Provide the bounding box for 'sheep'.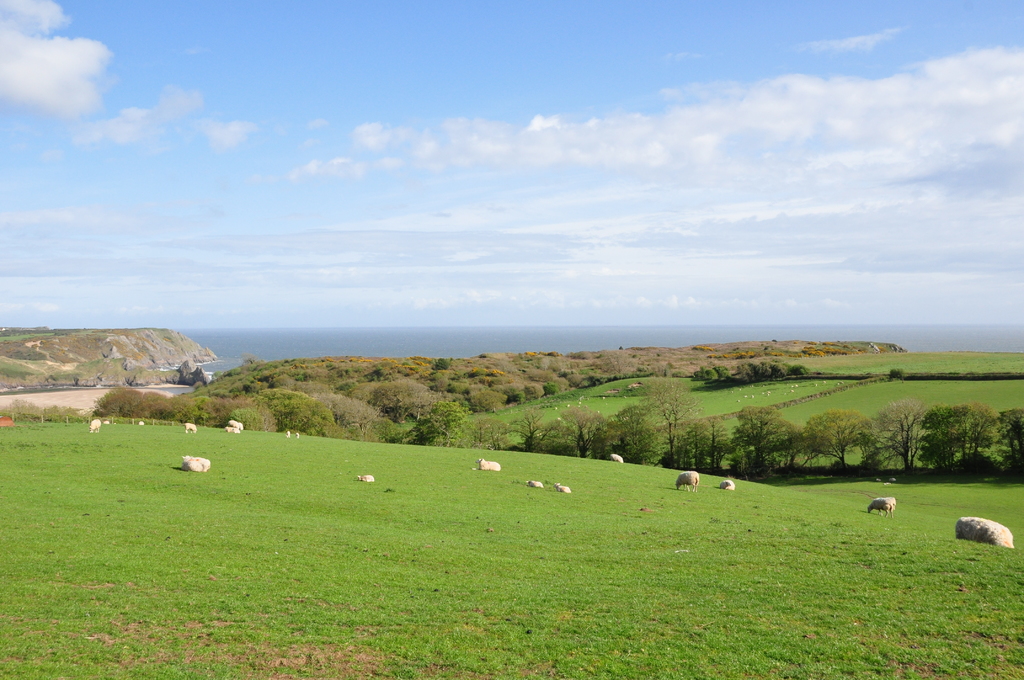
box(867, 497, 893, 518).
